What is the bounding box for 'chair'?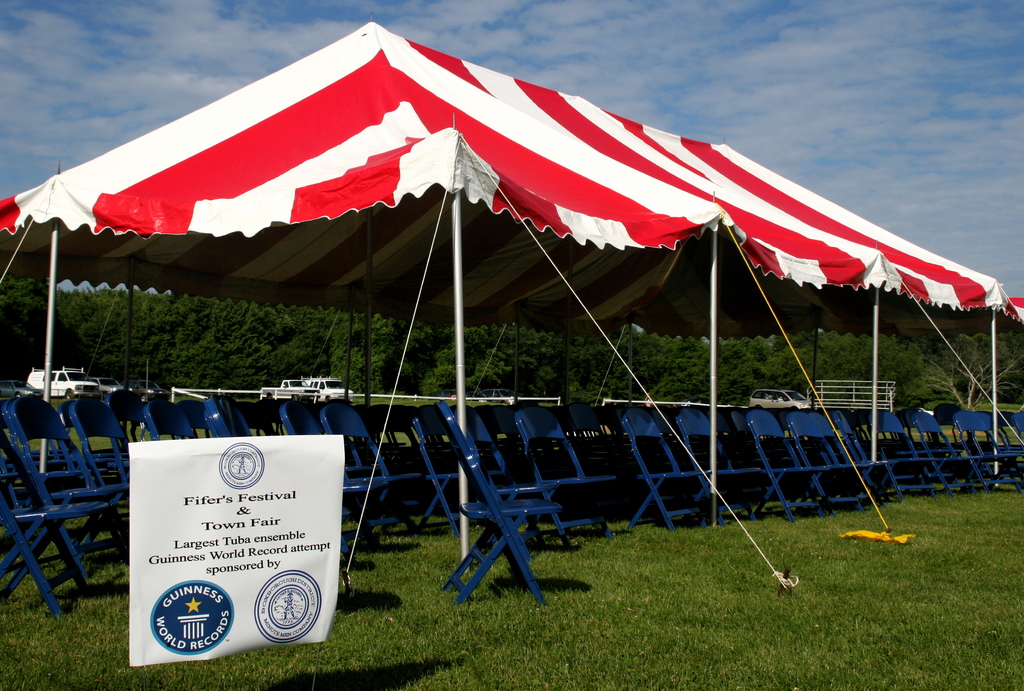
left=1014, top=413, right=1023, bottom=489.
